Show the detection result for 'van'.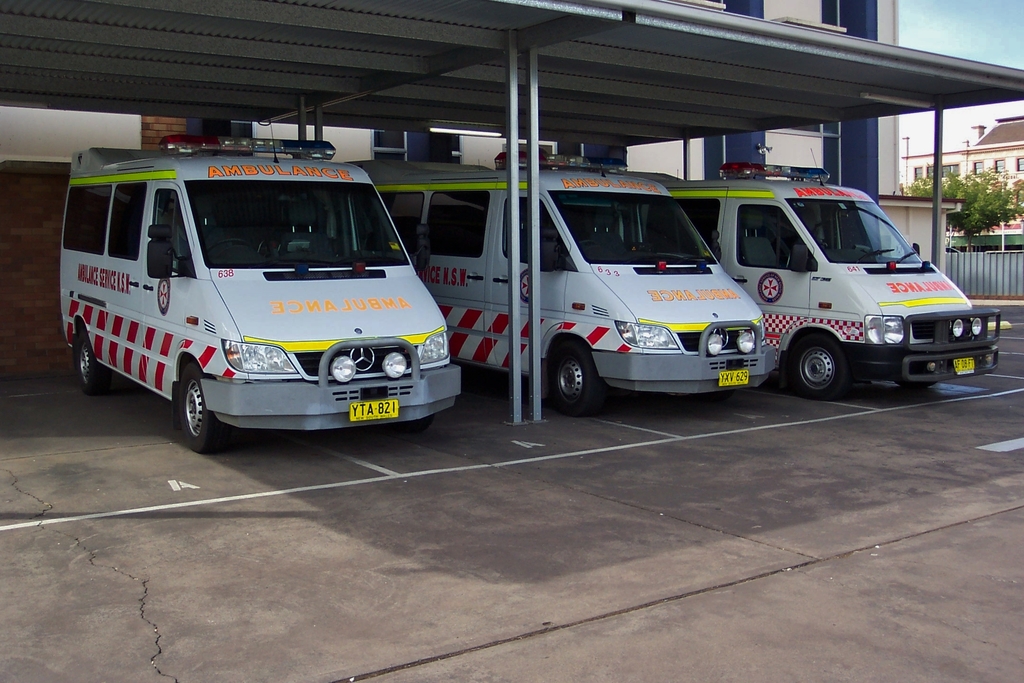
l=61, t=120, r=463, b=454.
